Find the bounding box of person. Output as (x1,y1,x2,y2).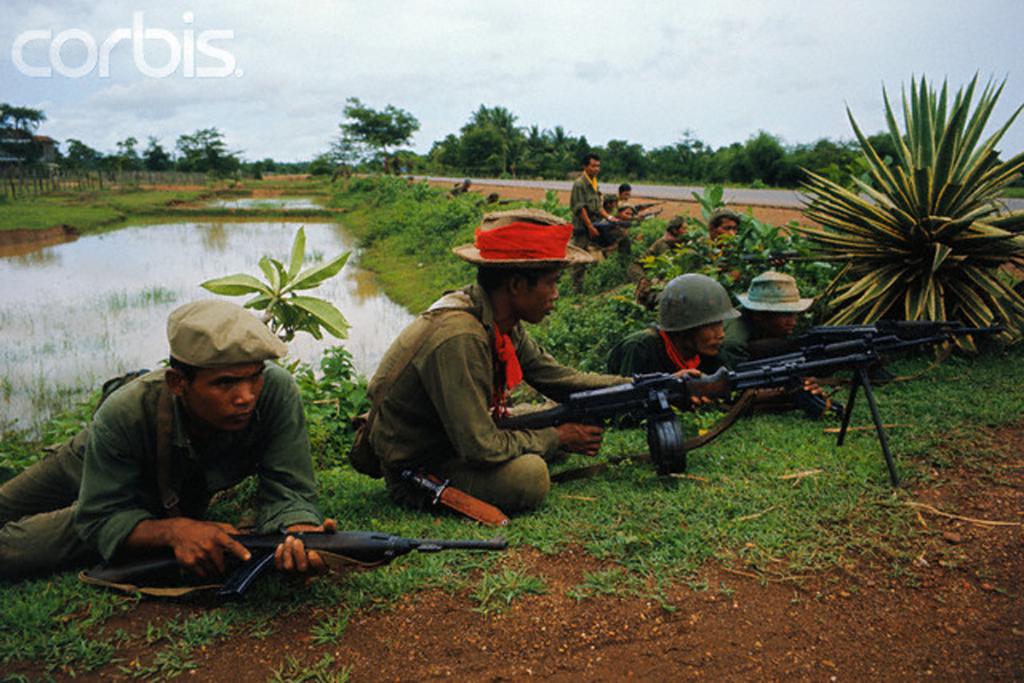
(447,181,471,200).
